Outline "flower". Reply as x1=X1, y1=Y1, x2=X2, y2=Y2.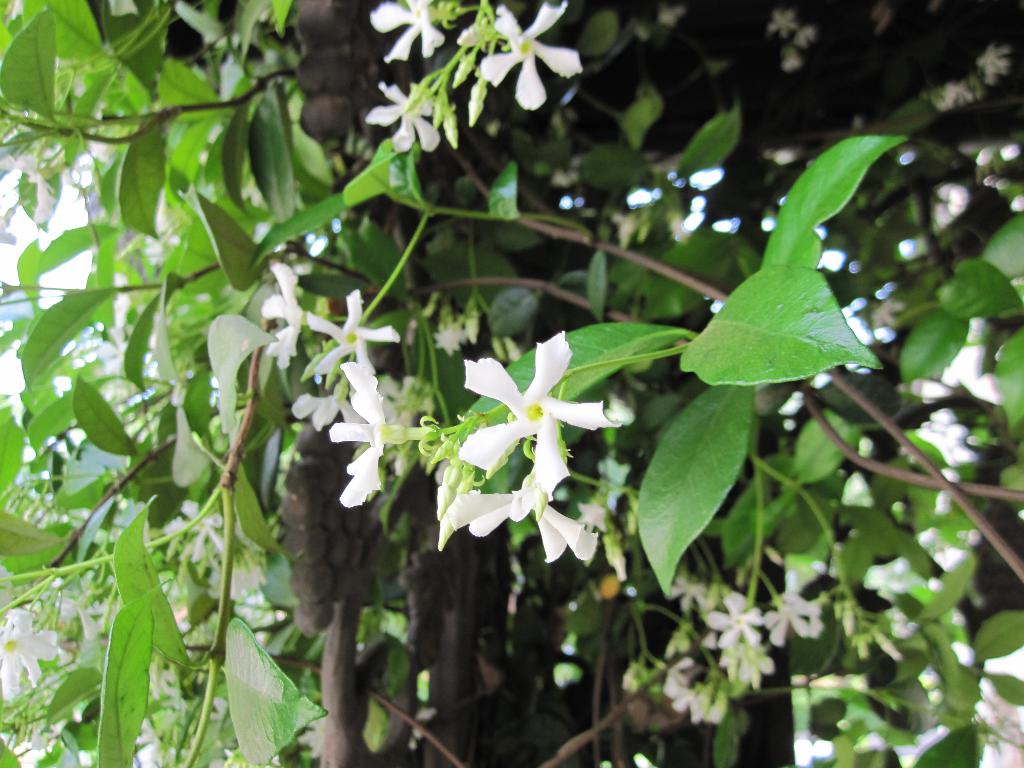
x1=330, y1=363, x2=405, y2=509.
